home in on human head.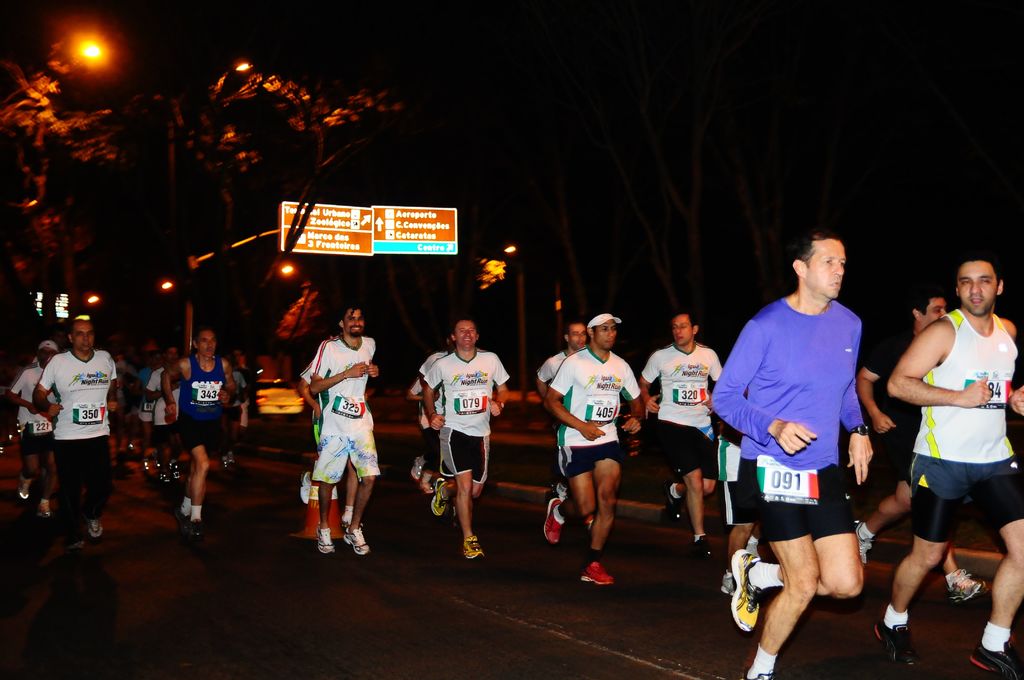
Homed in at x1=672 y1=312 x2=698 y2=348.
